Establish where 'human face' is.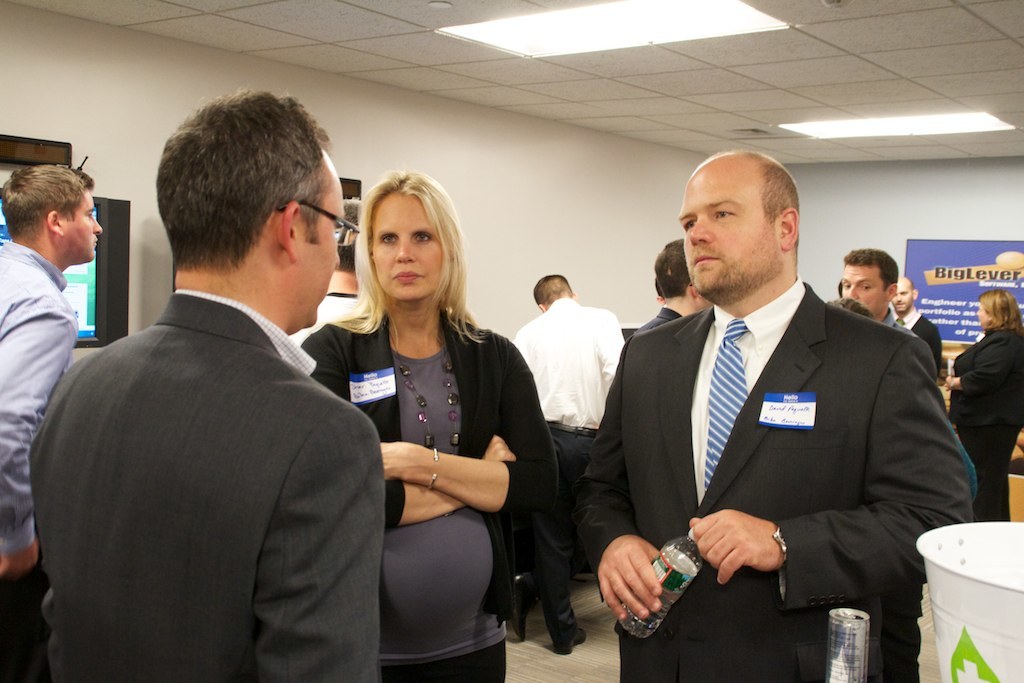
Established at (x1=891, y1=282, x2=913, y2=313).
